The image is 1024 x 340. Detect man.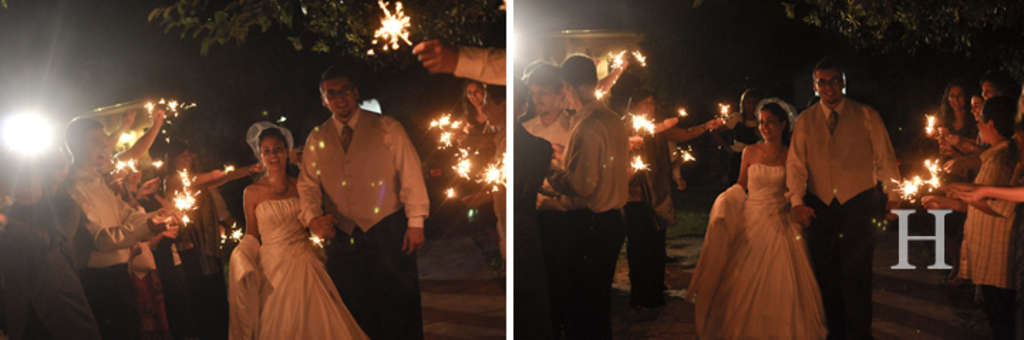
Detection: crop(614, 88, 722, 304).
